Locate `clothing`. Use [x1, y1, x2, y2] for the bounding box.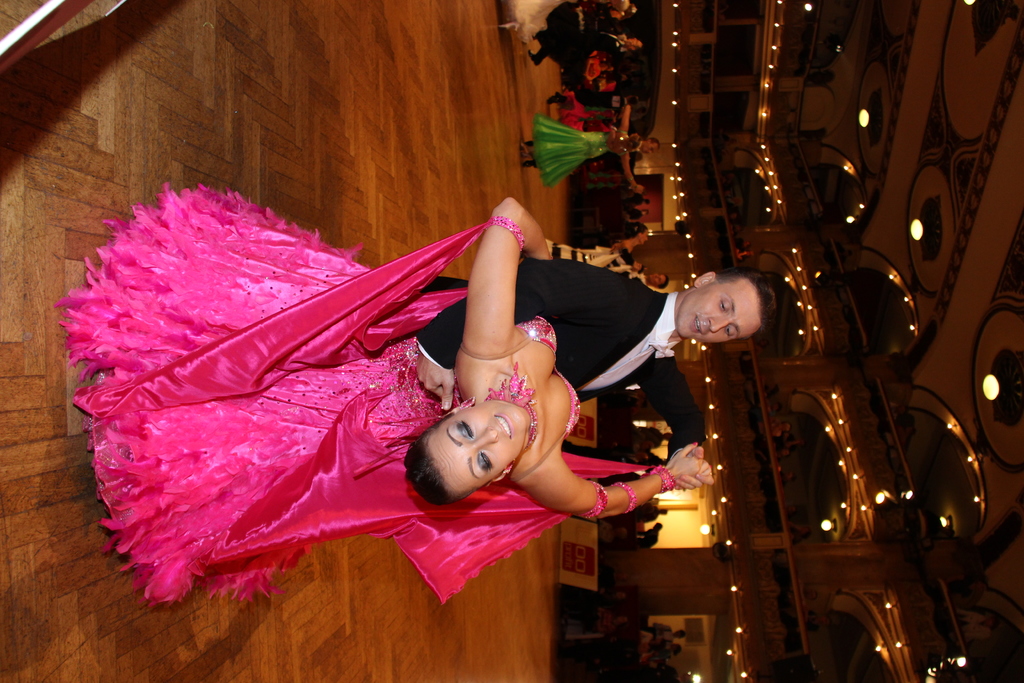
[785, 607, 822, 638].
